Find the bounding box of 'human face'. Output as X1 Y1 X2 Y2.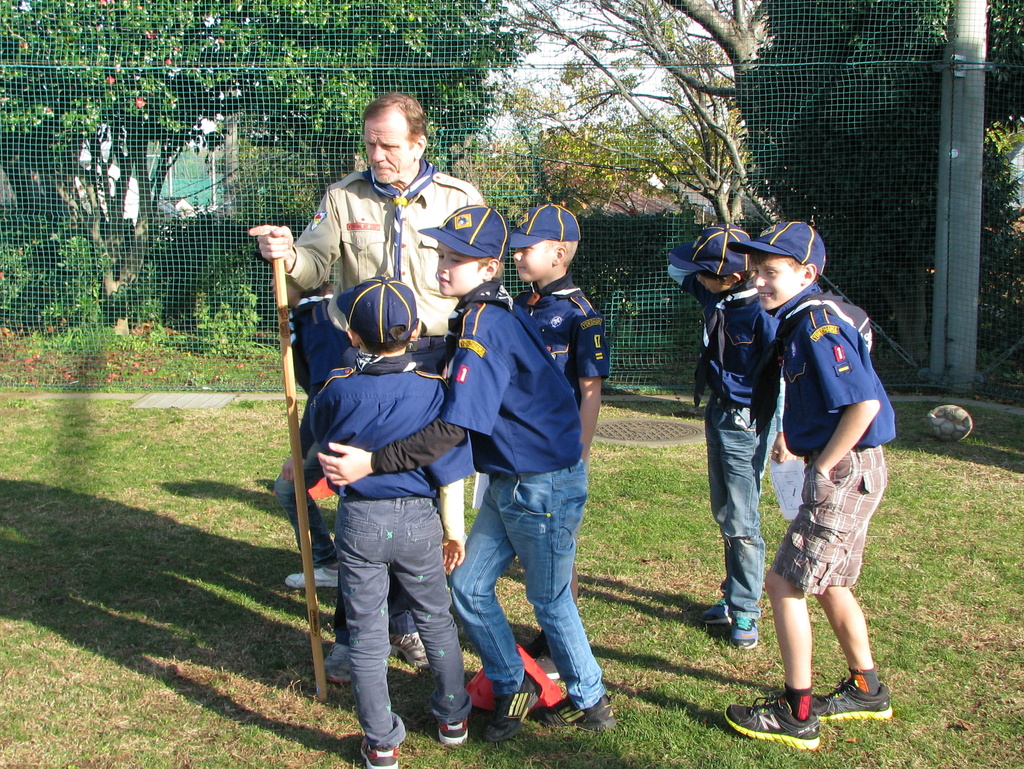
753 260 800 310.
